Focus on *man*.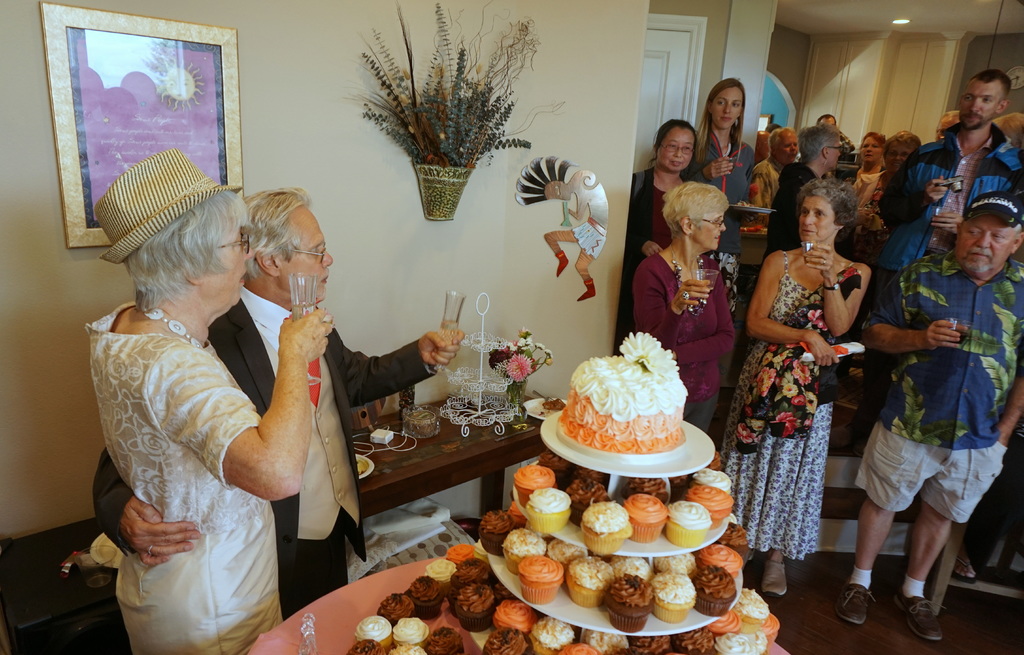
Focused at rect(762, 122, 881, 273).
